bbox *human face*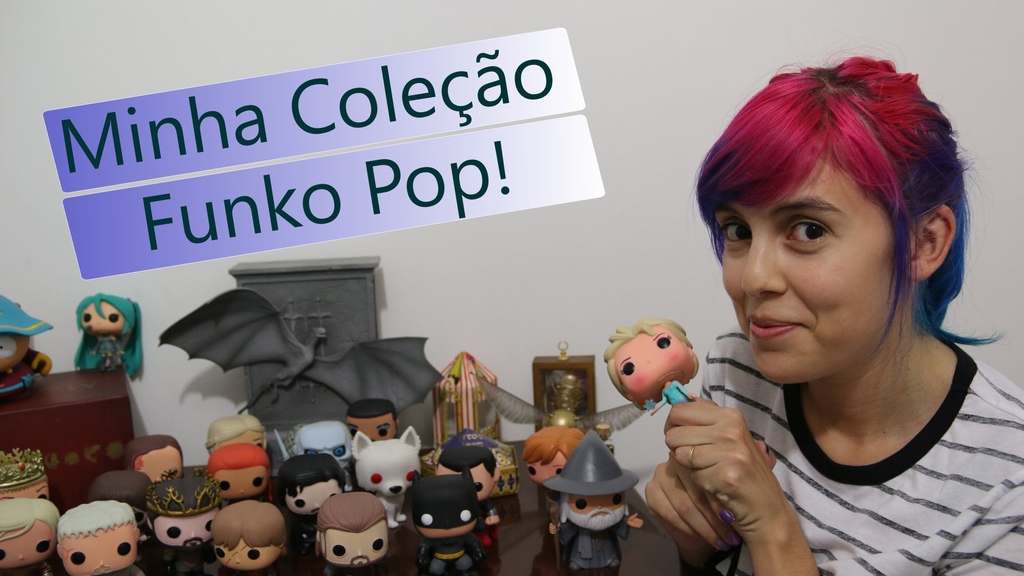
x1=216, y1=466, x2=266, y2=499
